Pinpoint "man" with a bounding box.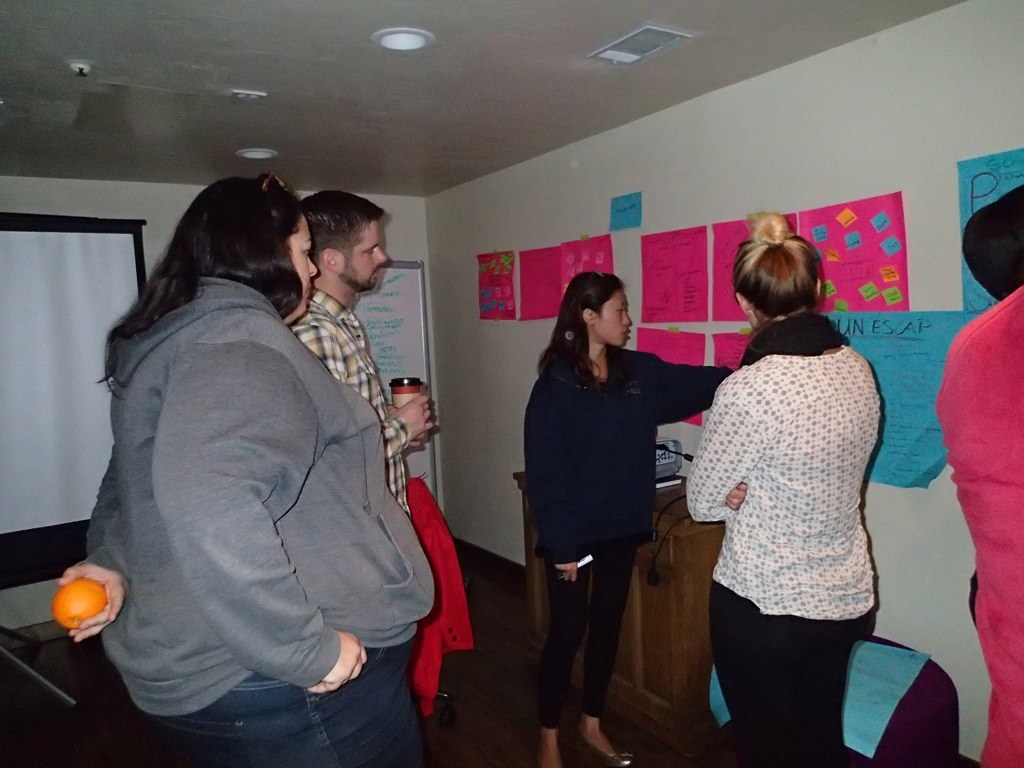
pyautogui.locateOnScreen(292, 193, 440, 505).
